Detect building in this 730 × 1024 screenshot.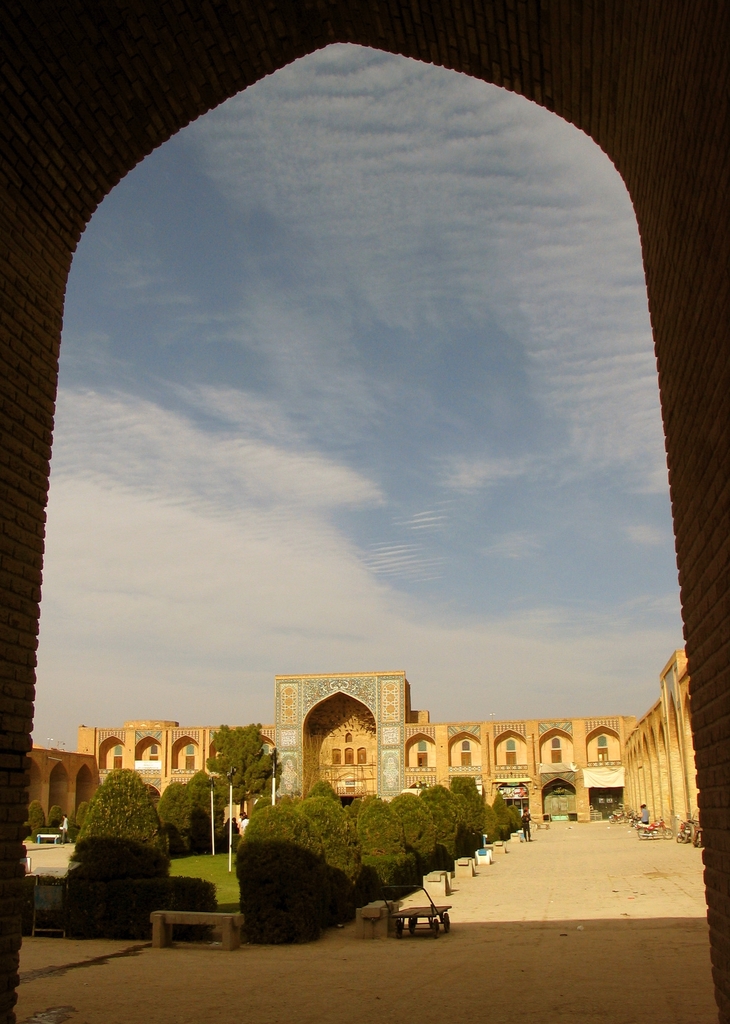
Detection: [x1=29, y1=645, x2=692, y2=851].
